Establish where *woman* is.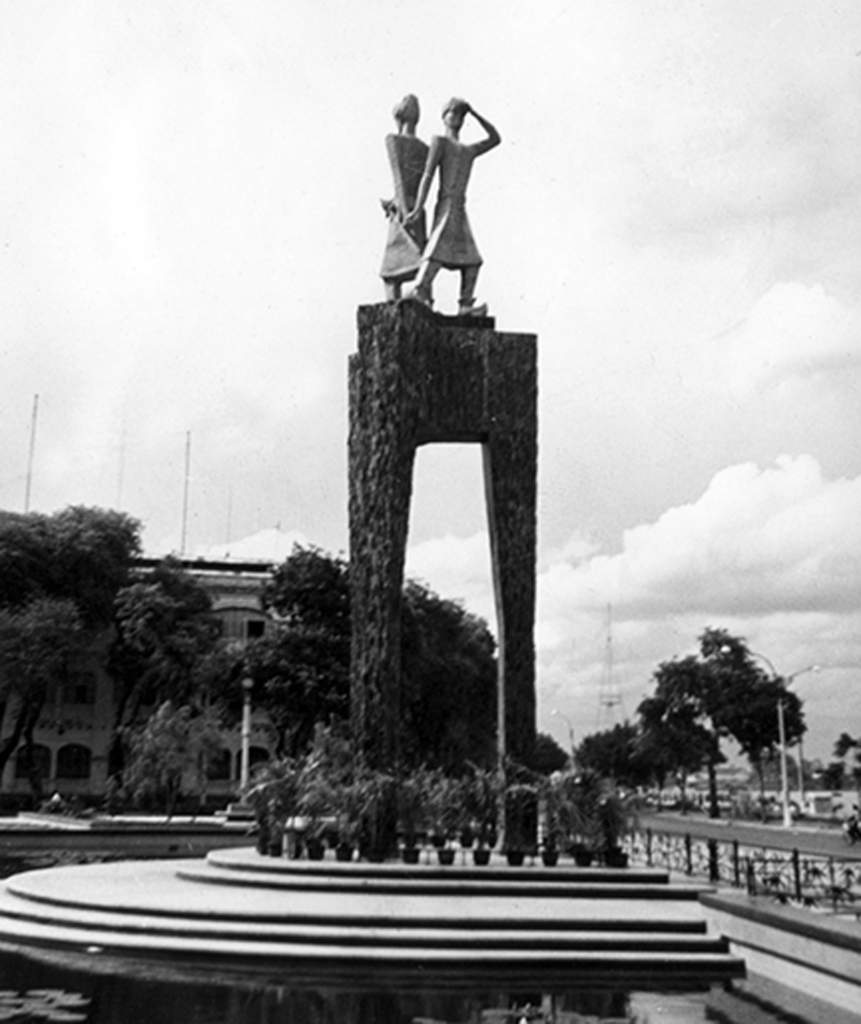
Established at Rect(375, 88, 434, 309).
